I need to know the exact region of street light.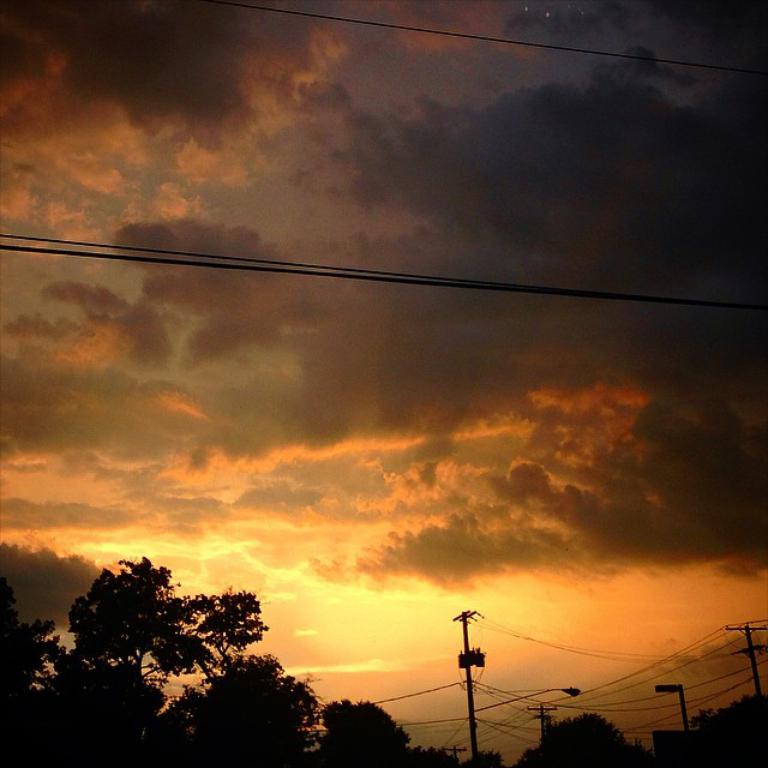
Region: {"left": 653, "top": 685, "right": 689, "bottom": 740}.
